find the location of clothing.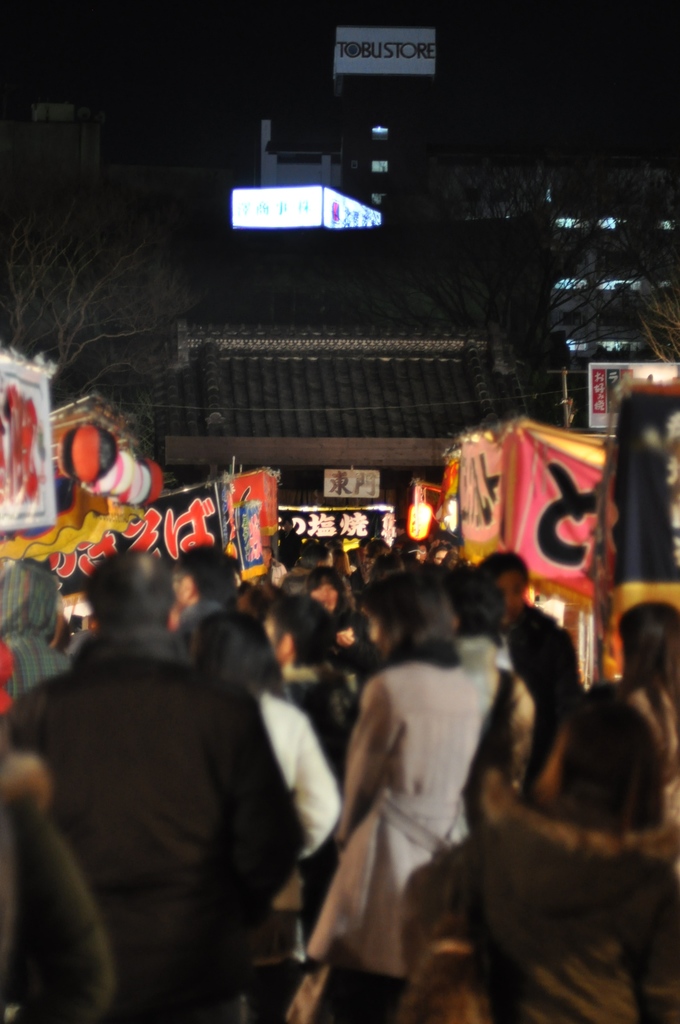
Location: (left=1, top=629, right=81, bottom=706).
